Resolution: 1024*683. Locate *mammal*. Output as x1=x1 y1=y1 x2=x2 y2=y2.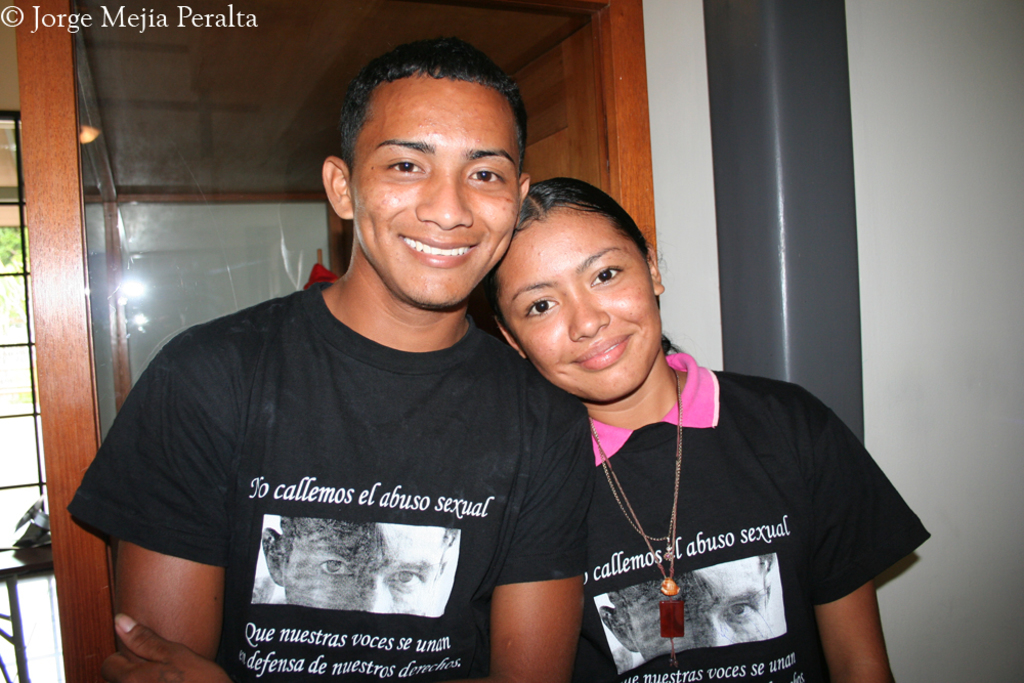
x1=264 y1=520 x2=455 y2=618.
